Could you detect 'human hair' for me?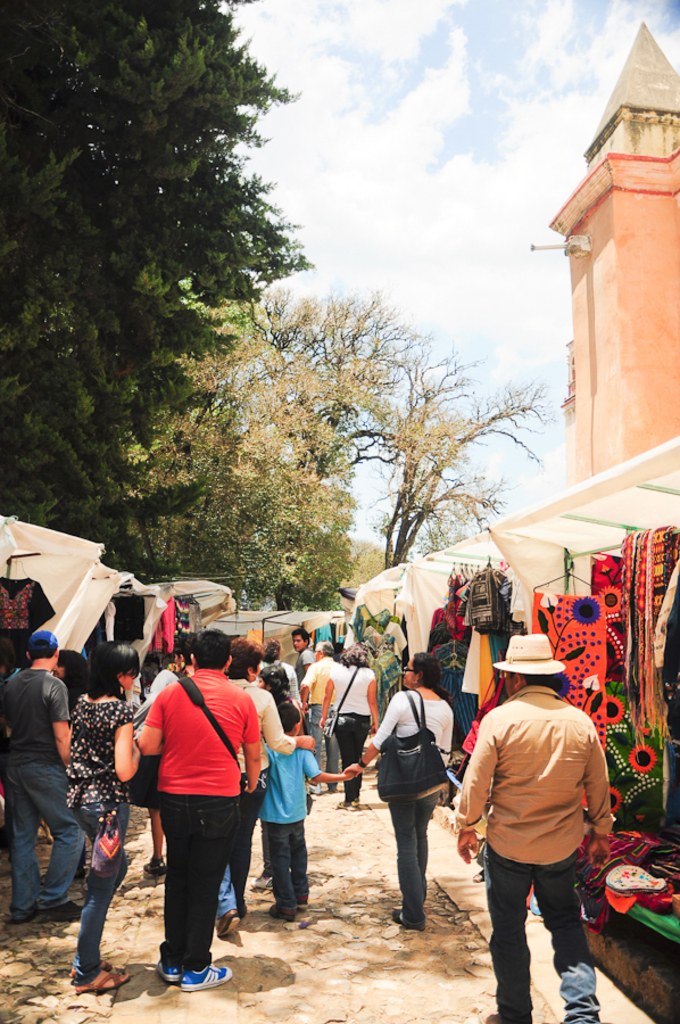
Detection result: Rect(414, 645, 441, 696).
